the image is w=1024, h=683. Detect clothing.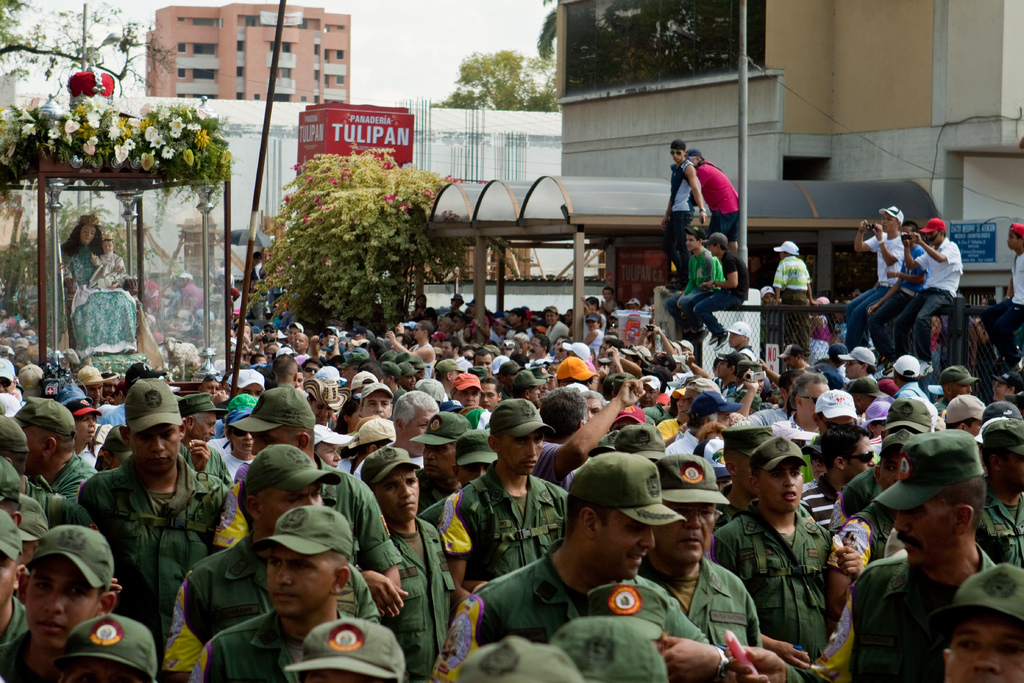
Detection: [462,410,490,430].
